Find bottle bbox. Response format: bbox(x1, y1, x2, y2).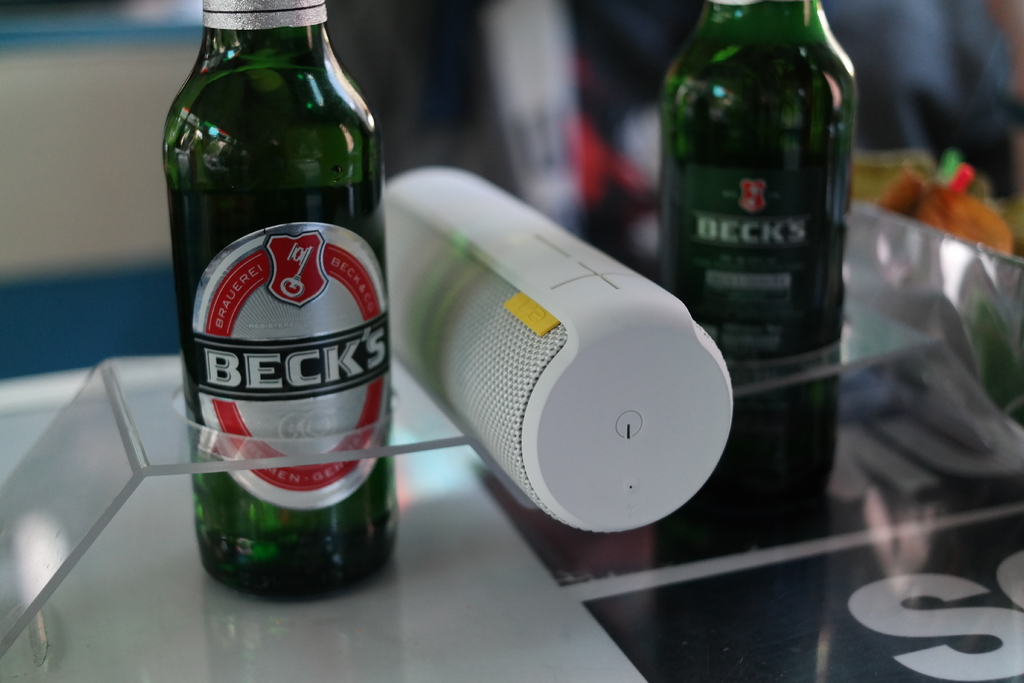
bbox(654, 0, 845, 507).
